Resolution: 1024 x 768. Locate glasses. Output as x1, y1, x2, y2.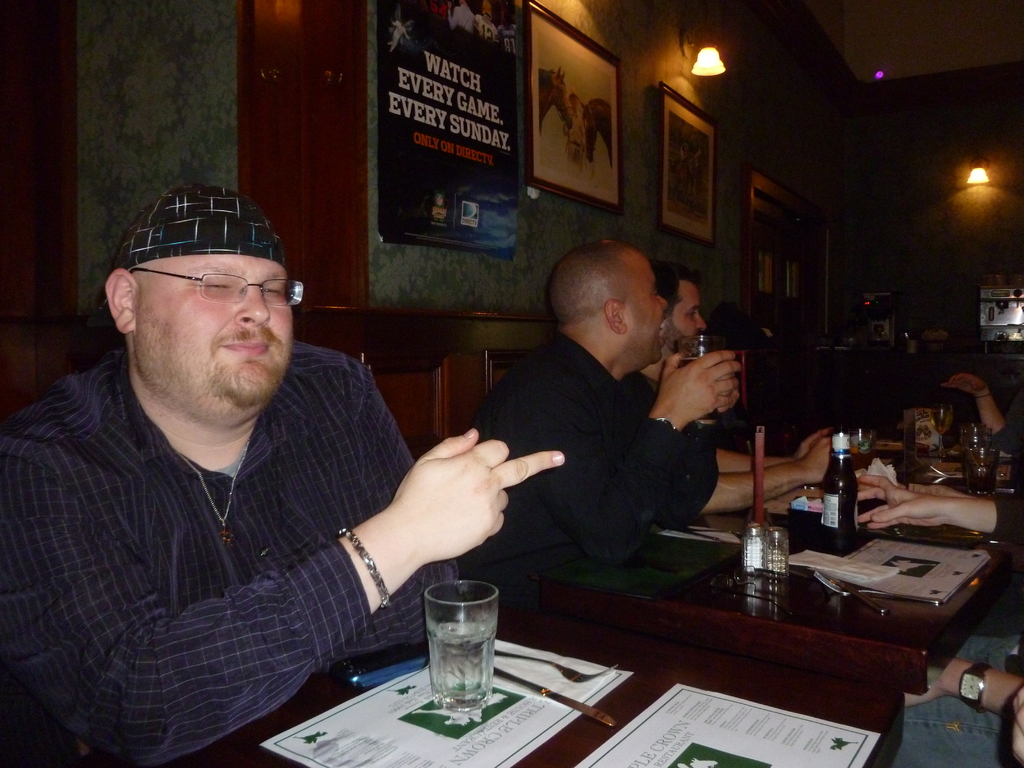
708, 562, 790, 615.
